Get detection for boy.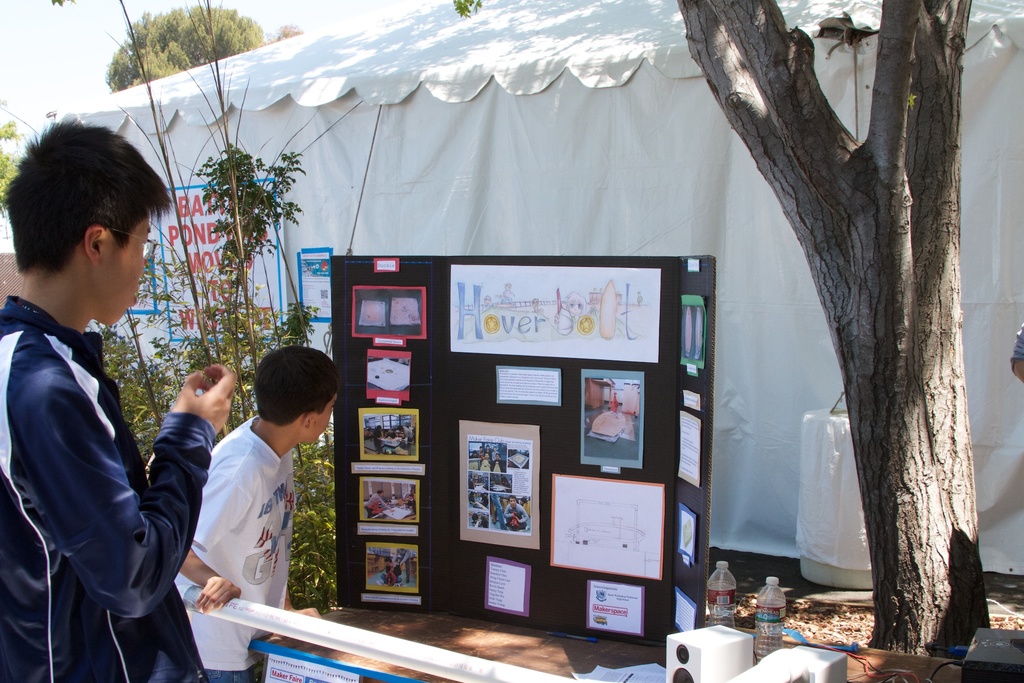
Detection: bbox(174, 346, 338, 682).
